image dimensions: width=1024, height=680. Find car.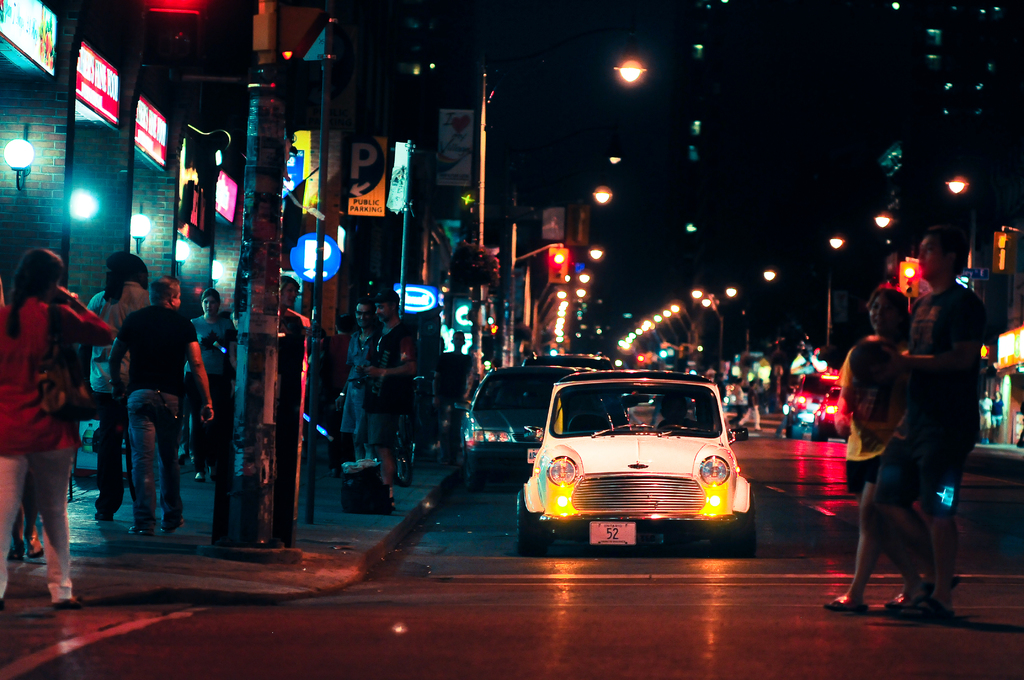
select_region(489, 364, 768, 563).
